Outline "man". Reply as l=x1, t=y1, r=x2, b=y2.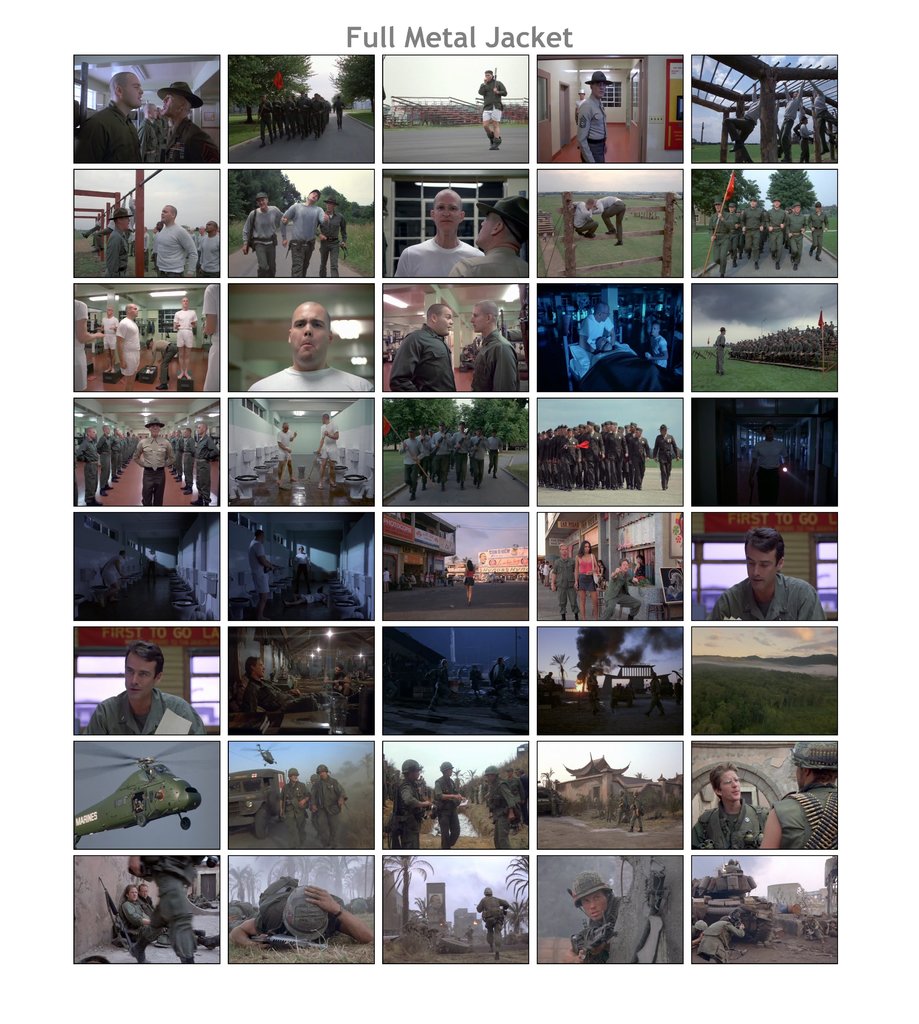
l=389, t=303, r=457, b=394.
